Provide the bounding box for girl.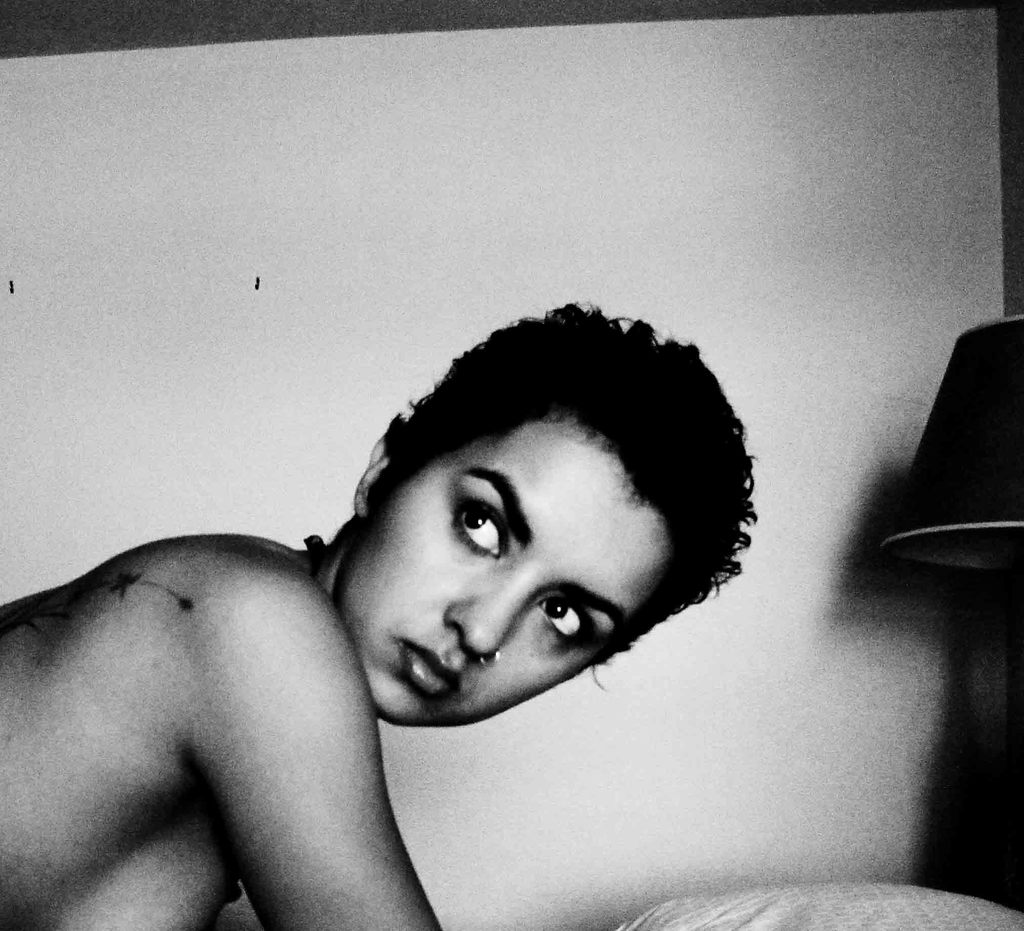
(0,305,760,930).
